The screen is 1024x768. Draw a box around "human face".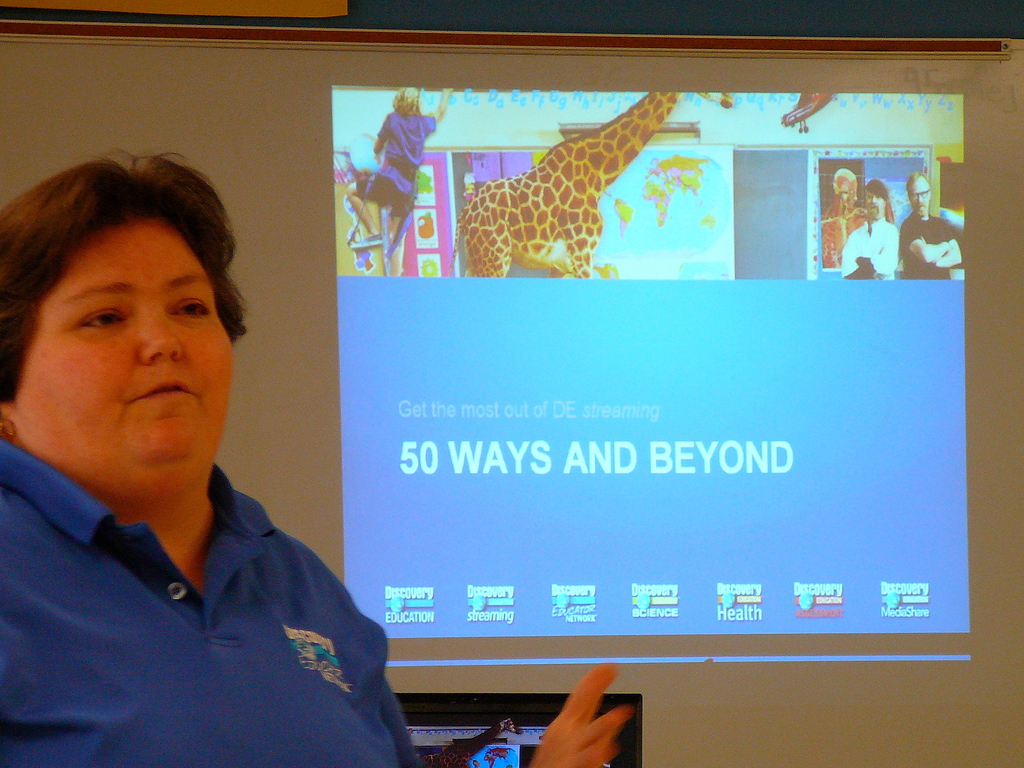
[left=1, top=218, right=234, bottom=474].
